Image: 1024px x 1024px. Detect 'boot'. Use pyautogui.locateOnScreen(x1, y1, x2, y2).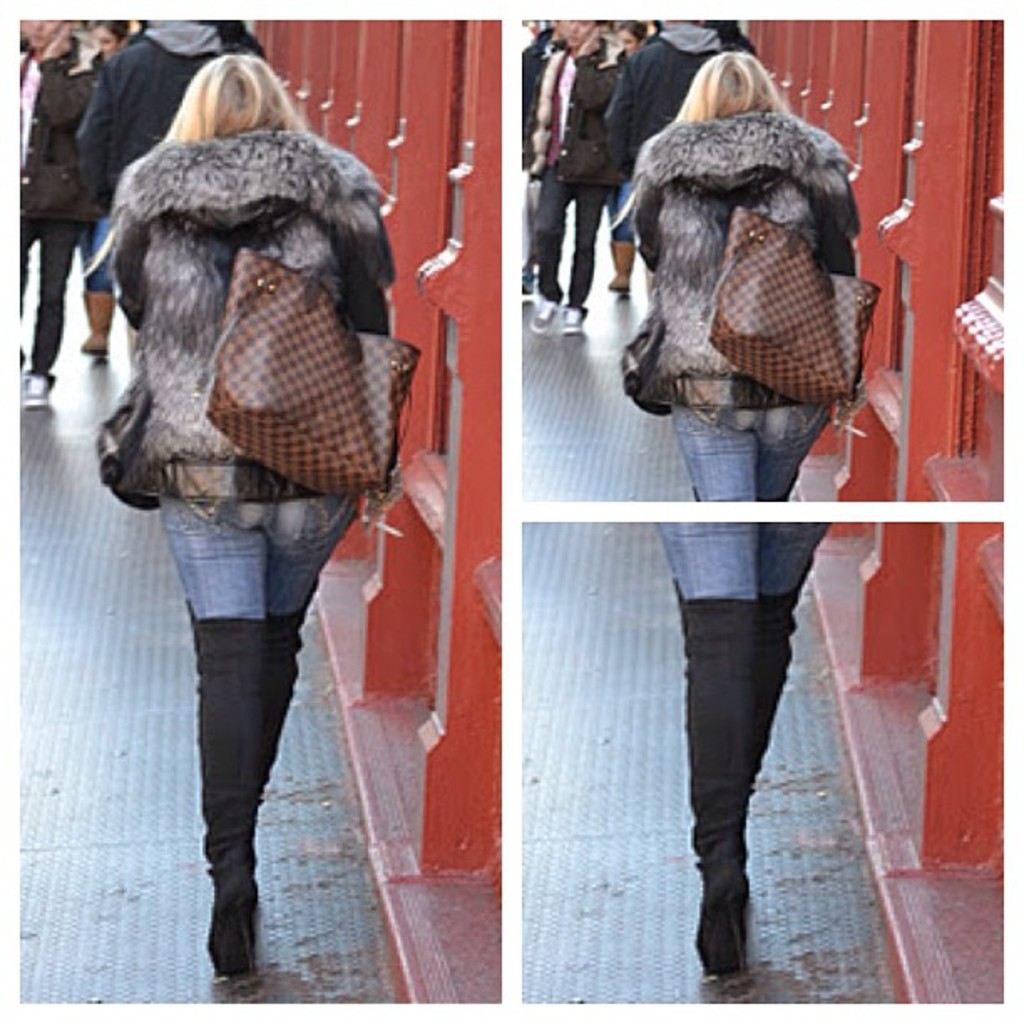
pyautogui.locateOnScreen(688, 589, 766, 969).
